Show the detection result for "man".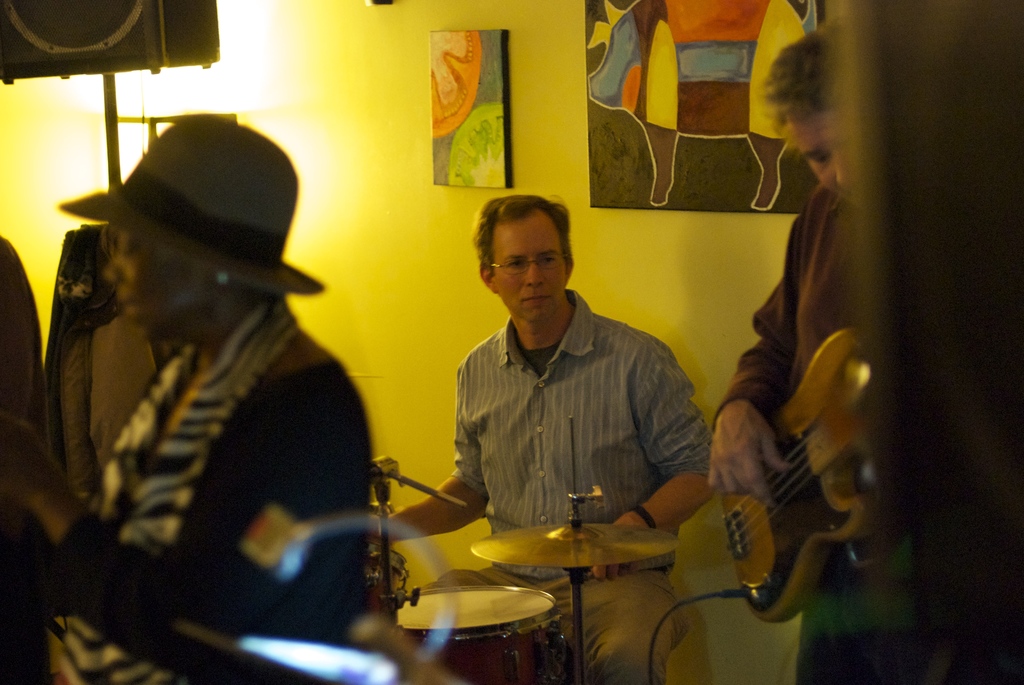
crop(371, 188, 719, 684).
